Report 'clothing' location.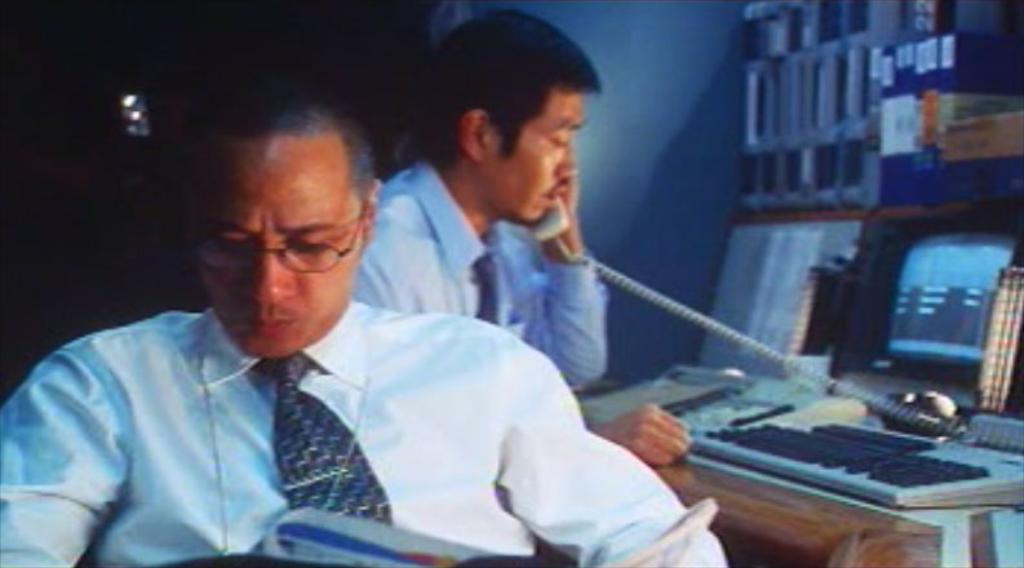
Report: 350/150/611/394.
